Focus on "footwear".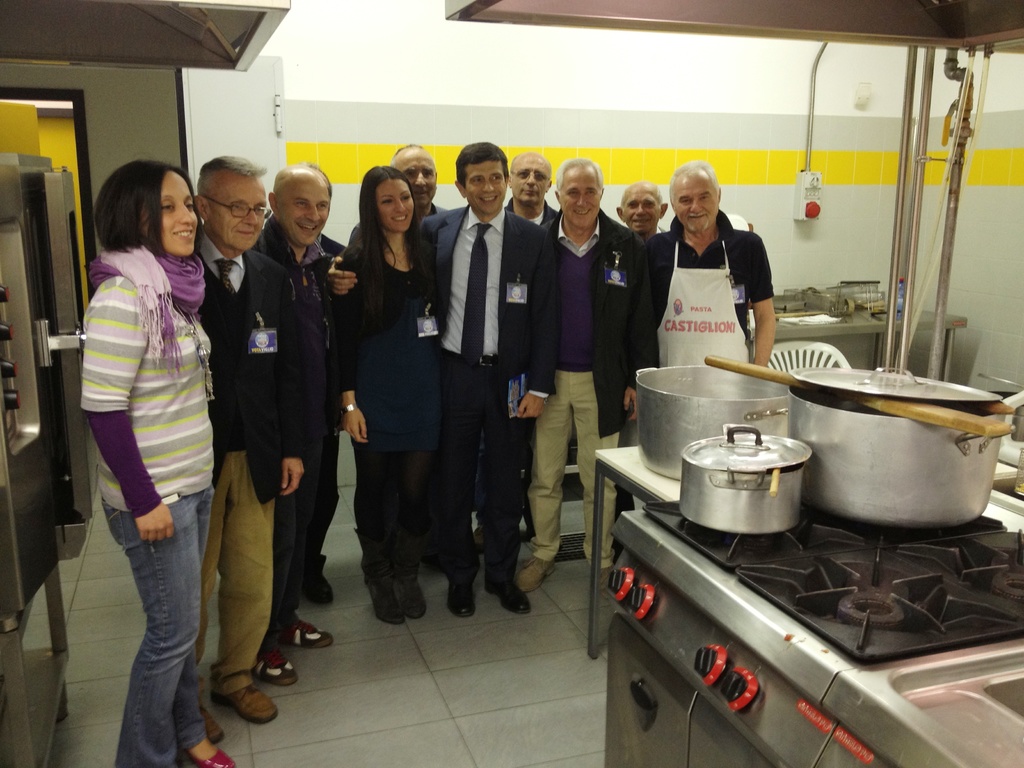
Focused at rect(399, 556, 431, 630).
